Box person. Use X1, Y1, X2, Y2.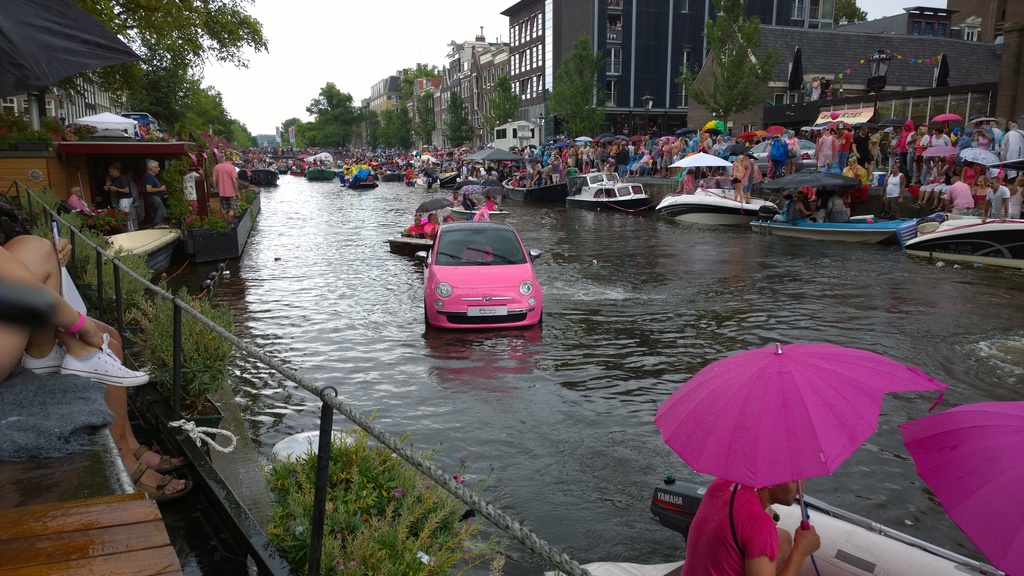
0, 236, 150, 404.
